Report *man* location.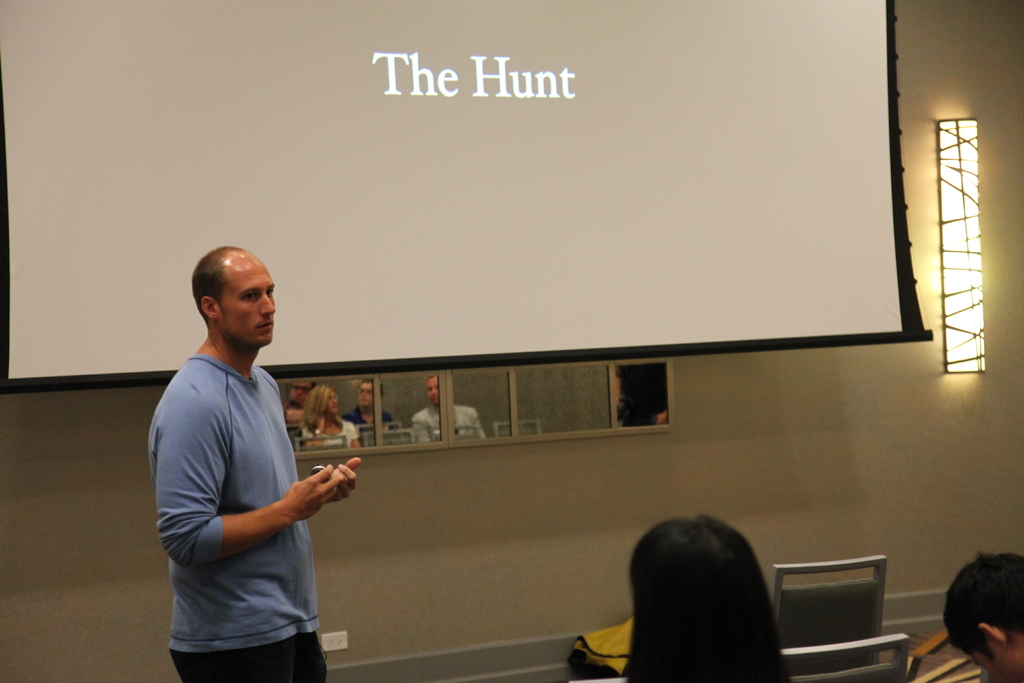
Report: box(410, 374, 498, 447).
